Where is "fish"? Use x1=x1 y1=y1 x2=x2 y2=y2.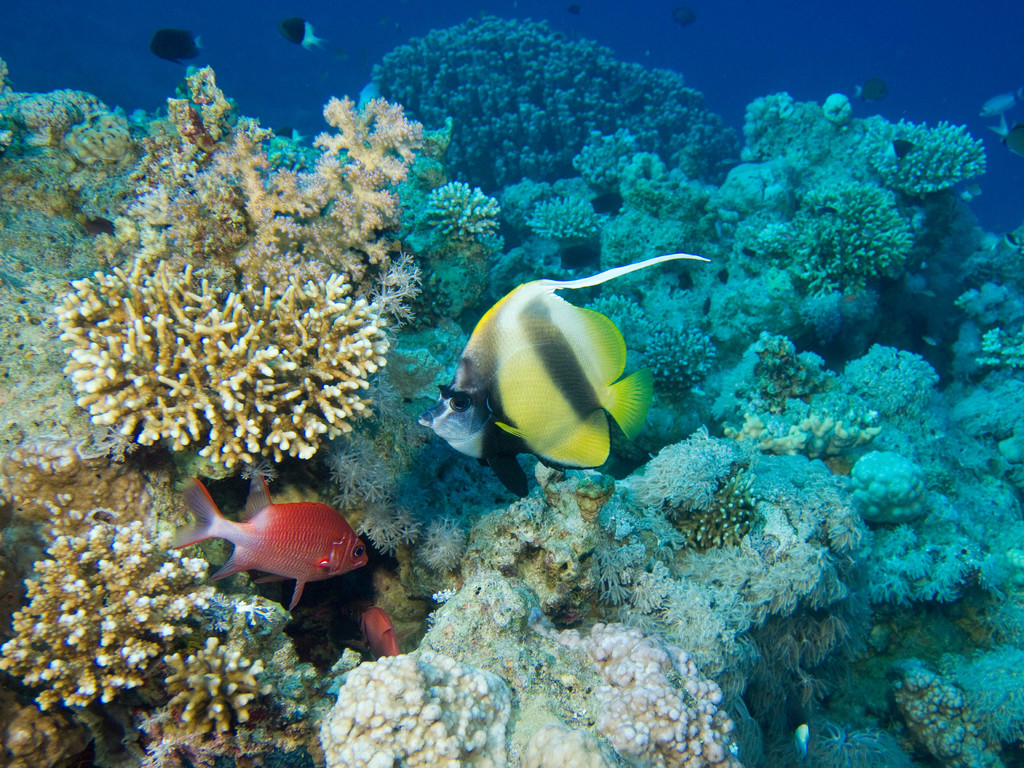
x1=147 y1=26 x2=209 y2=65.
